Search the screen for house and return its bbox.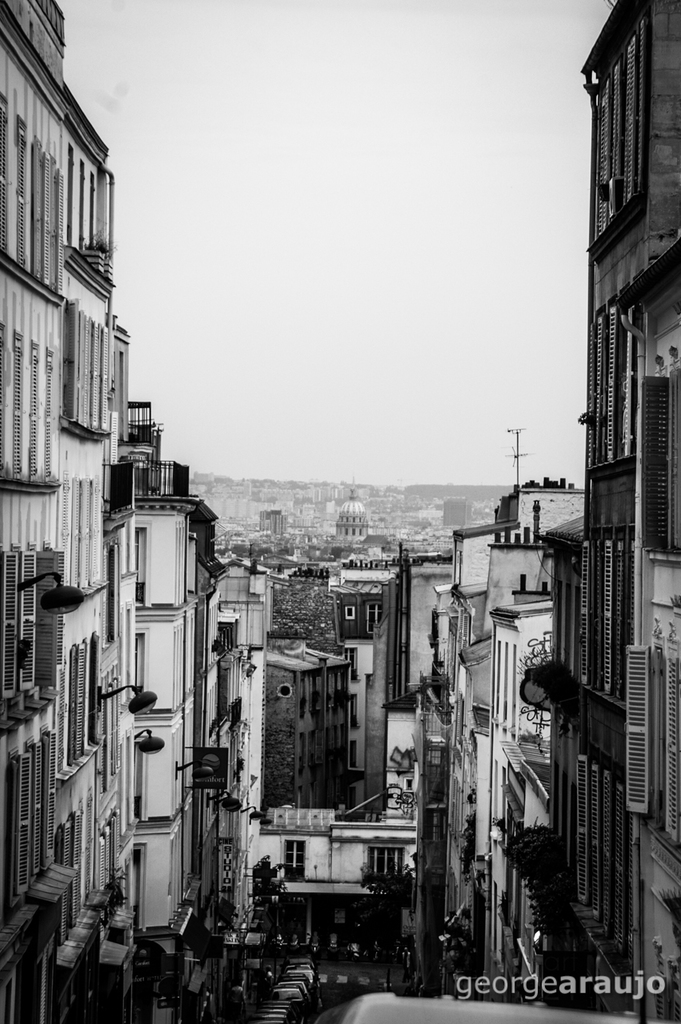
Found: [left=577, top=0, right=680, bottom=1023].
